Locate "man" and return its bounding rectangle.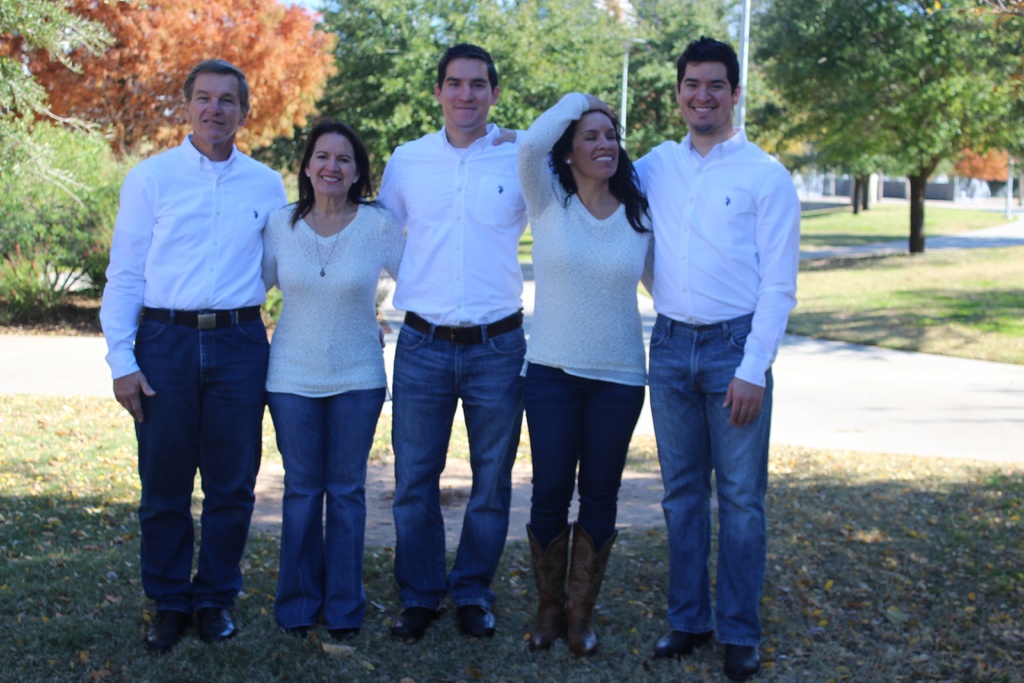
{"x1": 109, "y1": 37, "x2": 284, "y2": 674}.
